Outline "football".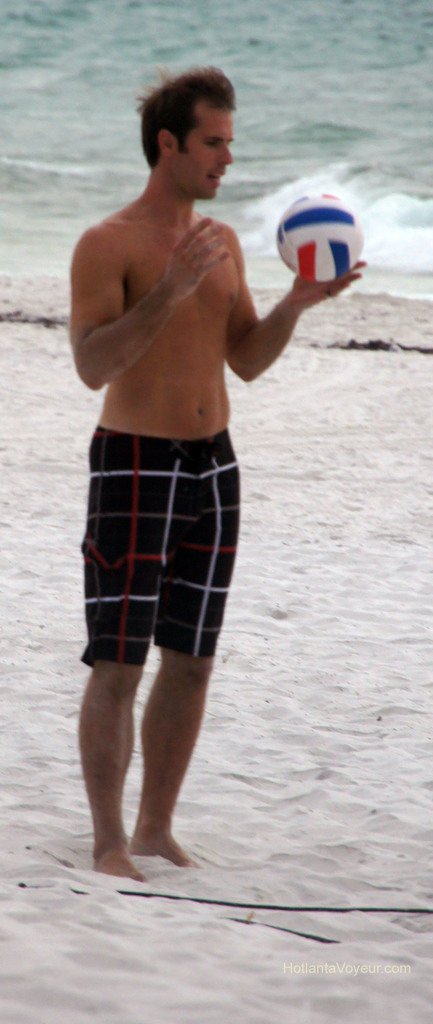
Outline: x1=274, y1=185, x2=365, y2=283.
